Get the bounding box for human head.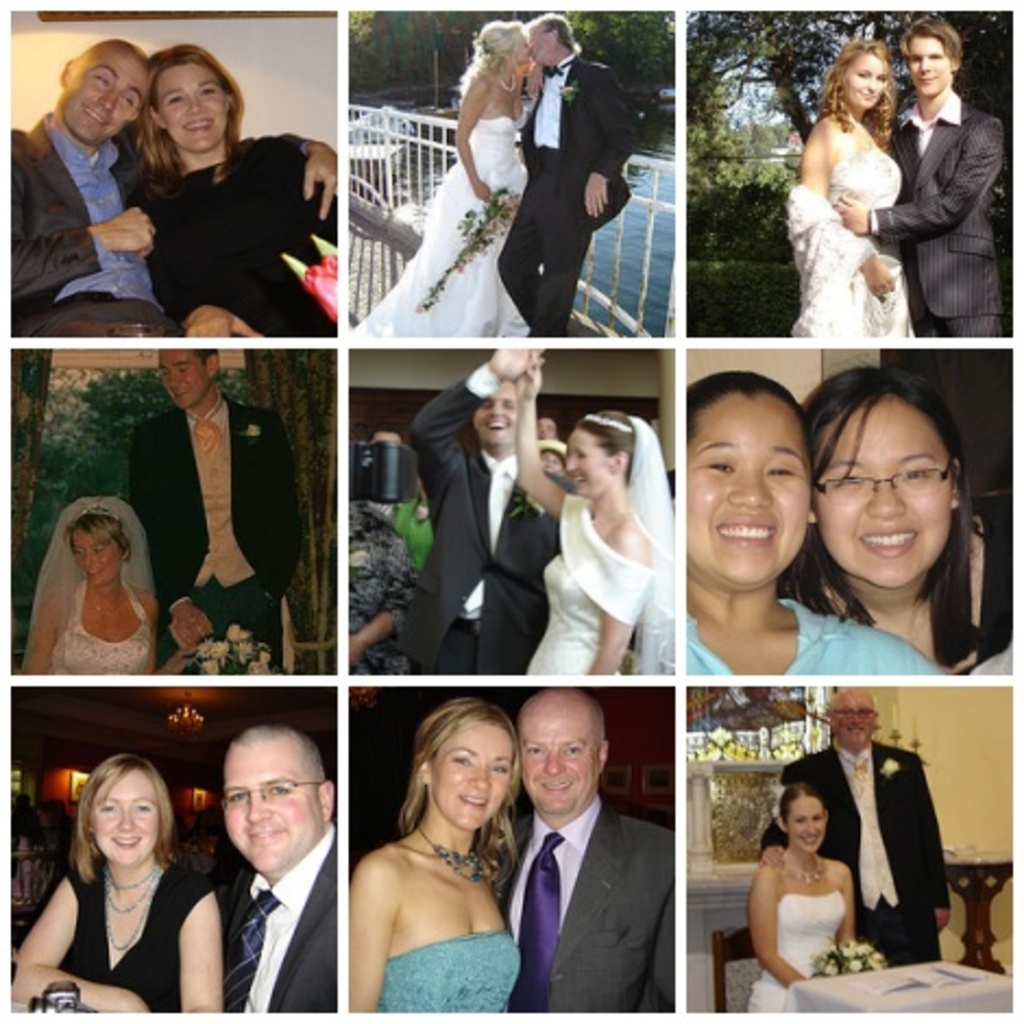
[x1=52, y1=33, x2=153, y2=148].
